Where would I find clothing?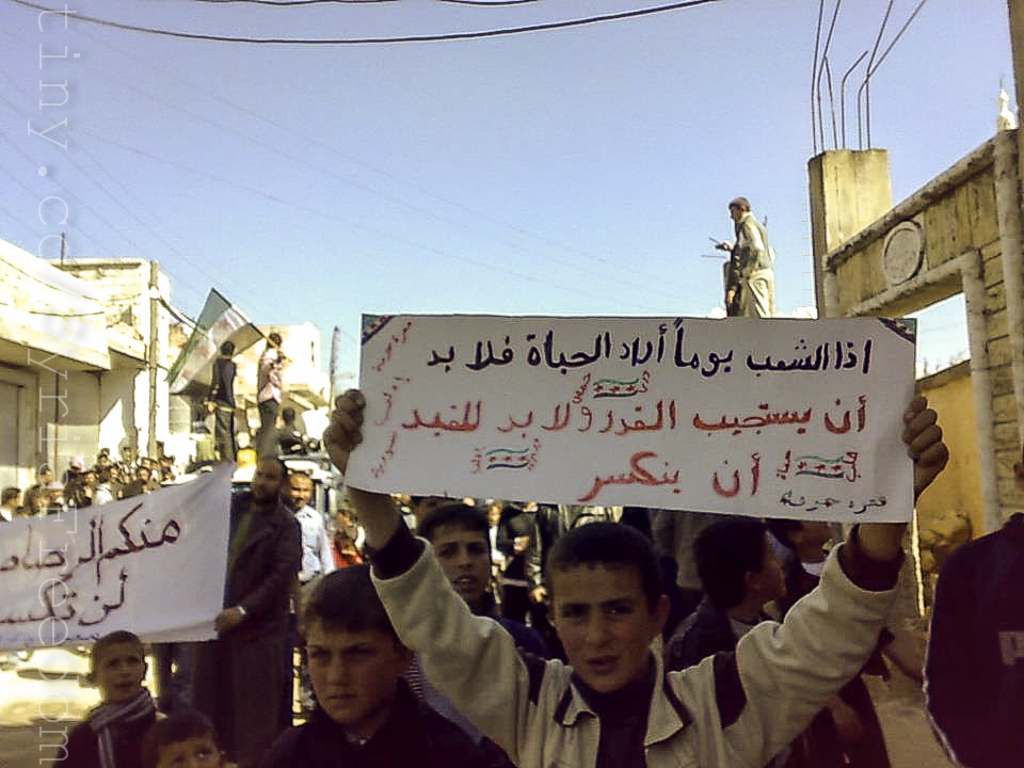
At [720, 210, 772, 316].
